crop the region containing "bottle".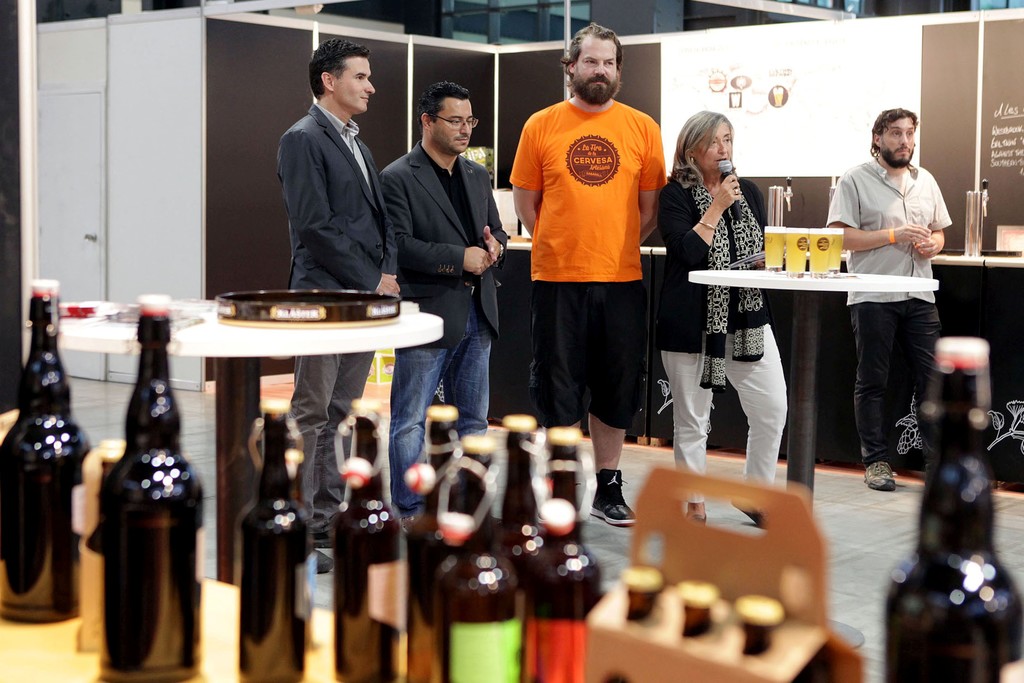
Crop region: select_region(95, 291, 200, 682).
